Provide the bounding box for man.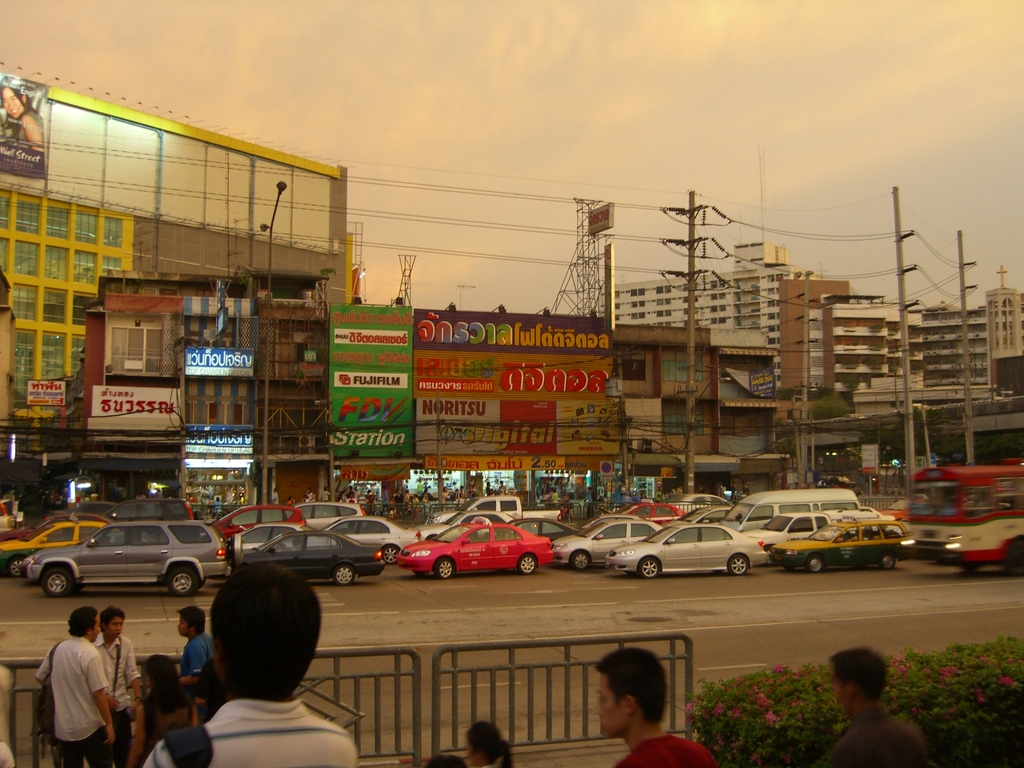
[740,479,751,497].
